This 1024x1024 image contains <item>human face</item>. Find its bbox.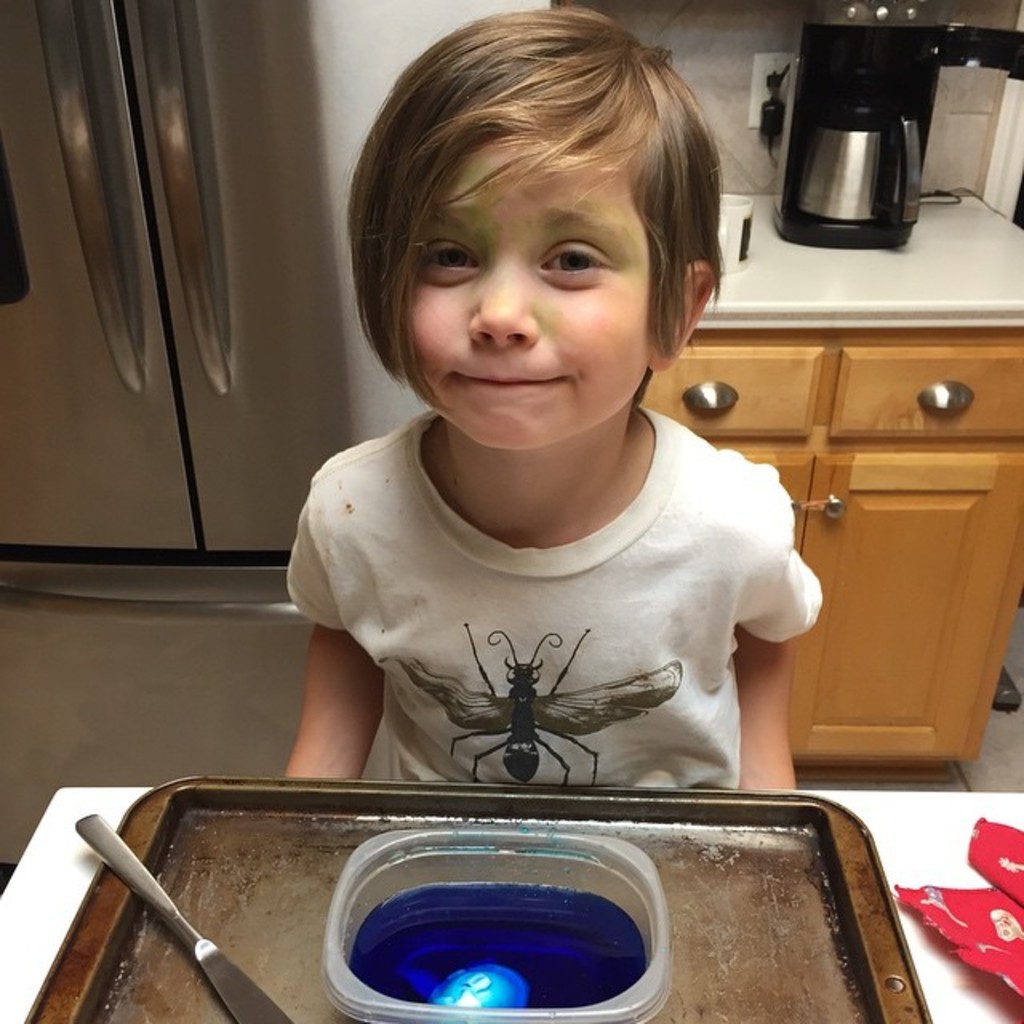
418:131:651:454.
